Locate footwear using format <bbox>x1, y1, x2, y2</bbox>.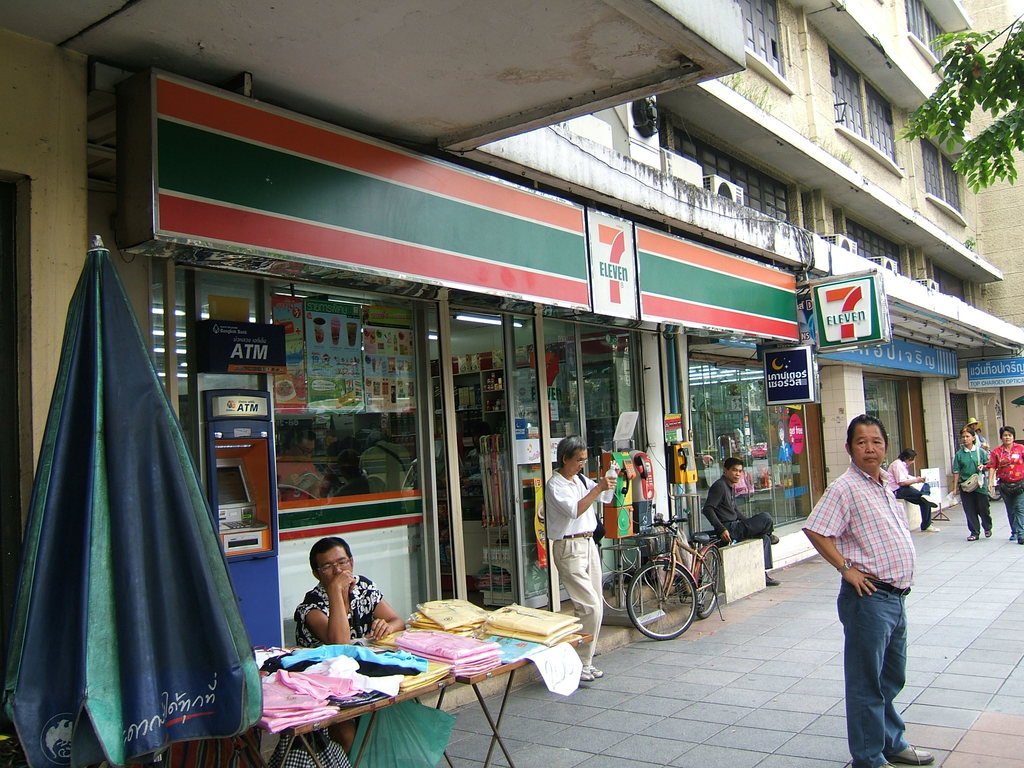
<bbox>986, 531, 991, 538</bbox>.
